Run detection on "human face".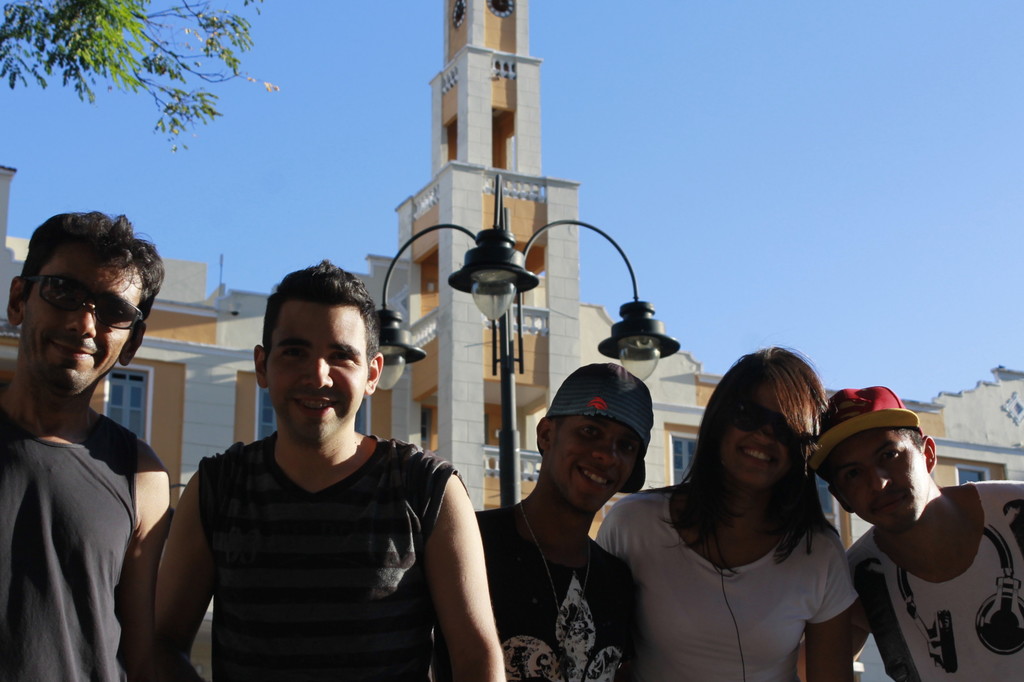
Result: (18, 242, 139, 394).
